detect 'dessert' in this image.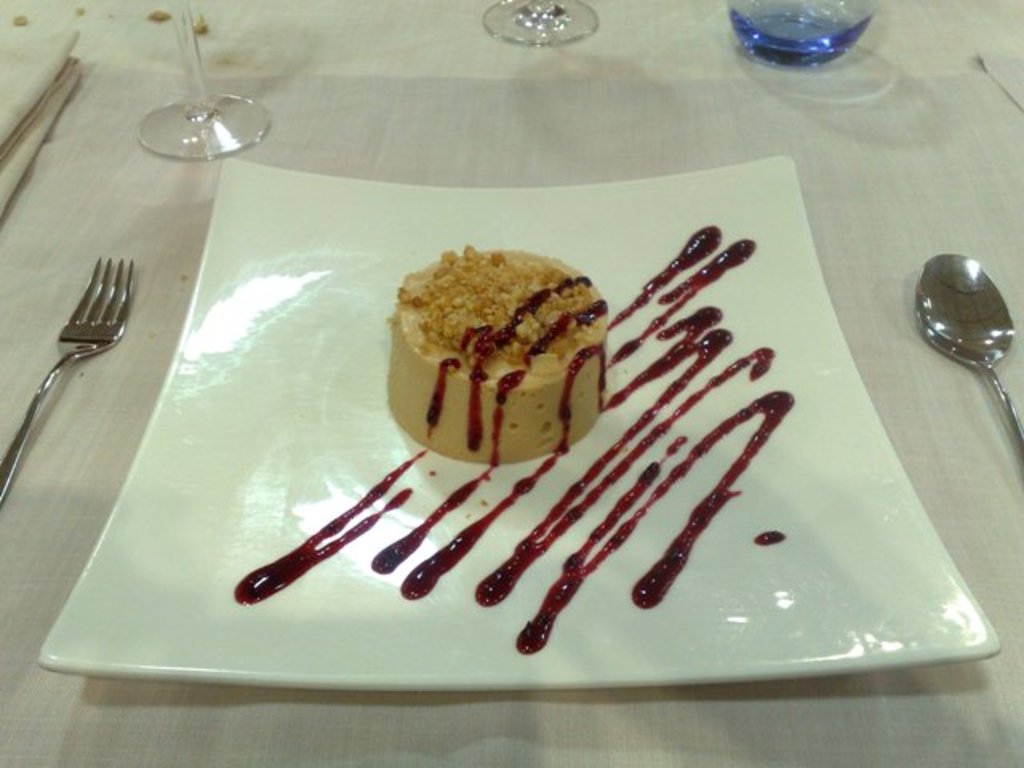
Detection: {"x1": 386, "y1": 230, "x2": 637, "y2": 448}.
